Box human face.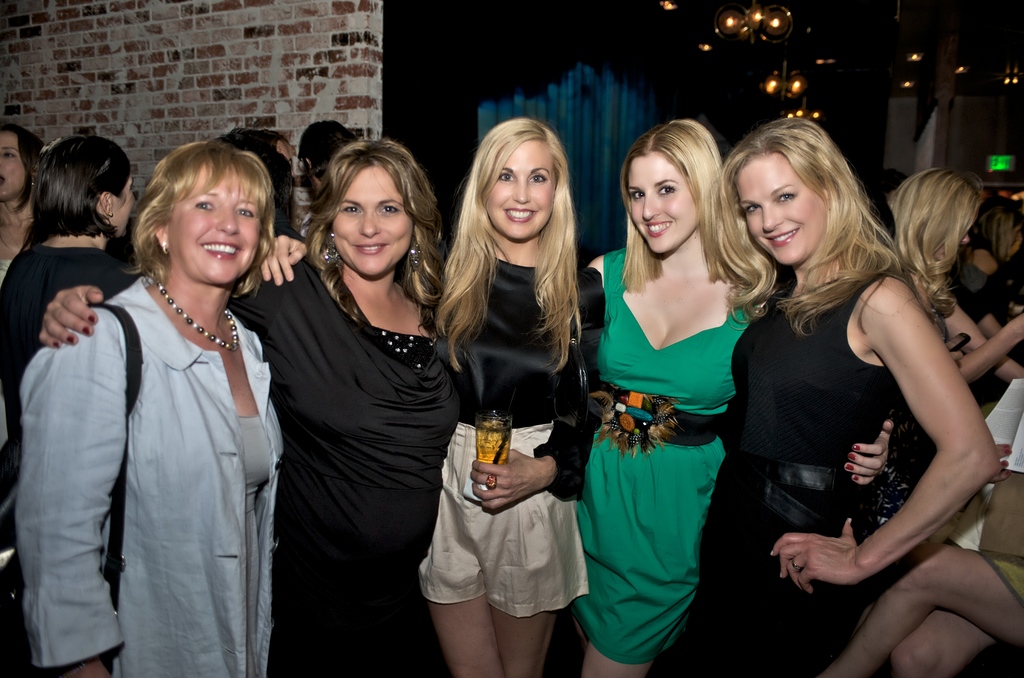
select_region(488, 138, 558, 240).
